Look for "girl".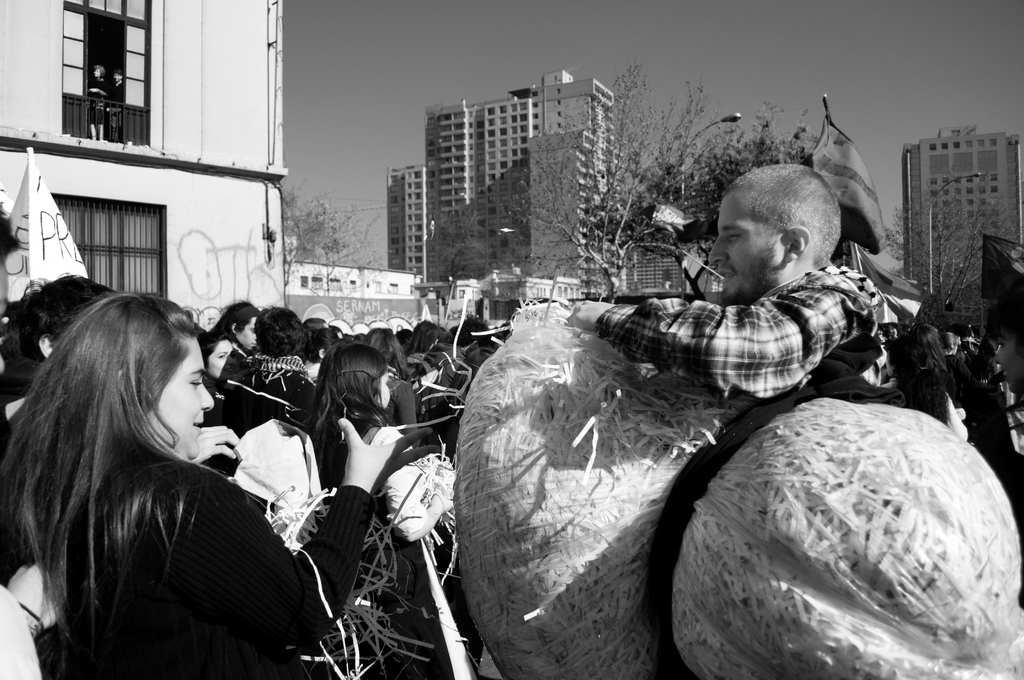
Found: 0, 289, 440, 679.
